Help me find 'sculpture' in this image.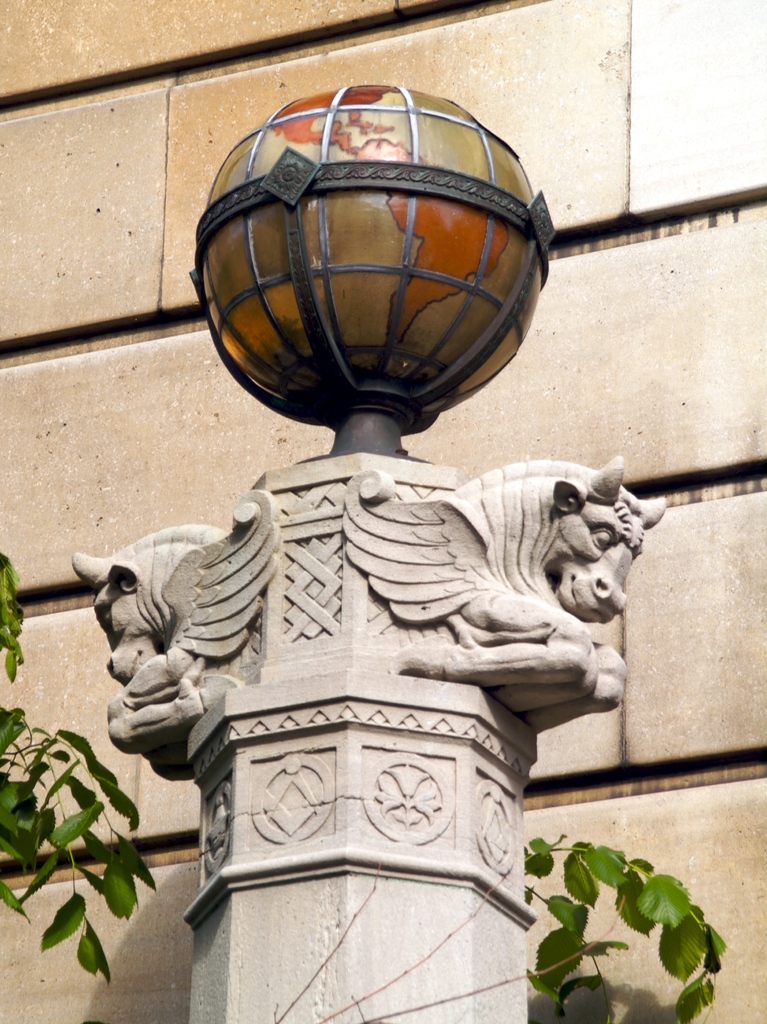
Found it: (464,442,663,725).
